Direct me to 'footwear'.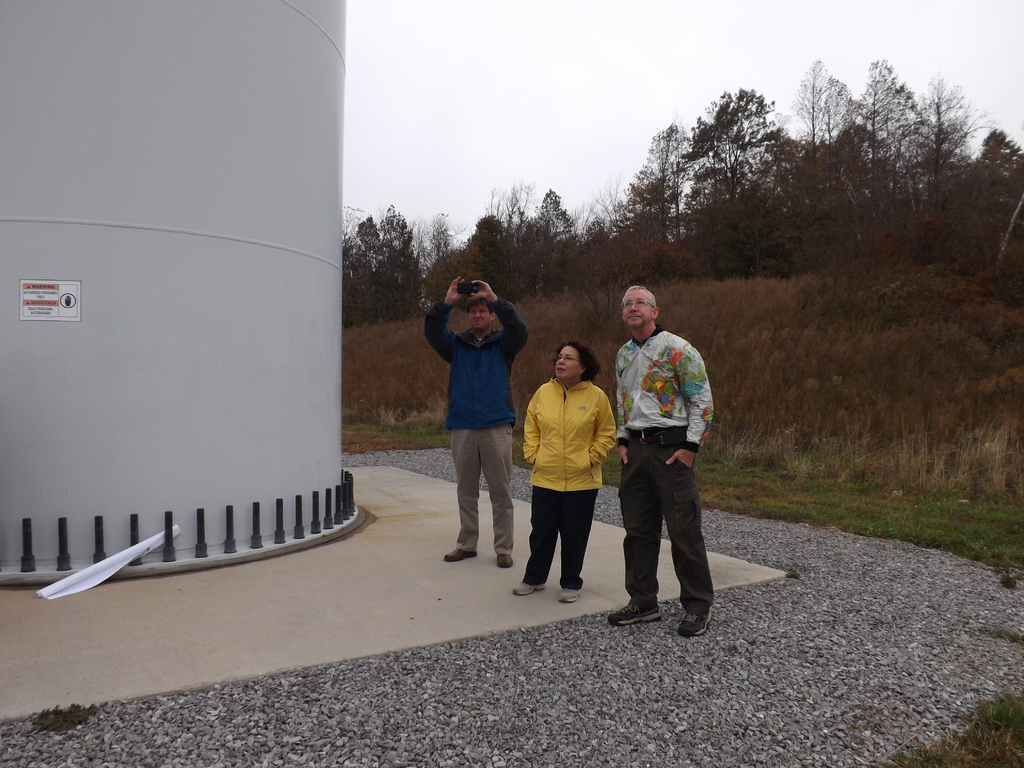
Direction: locate(513, 582, 546, 596).
